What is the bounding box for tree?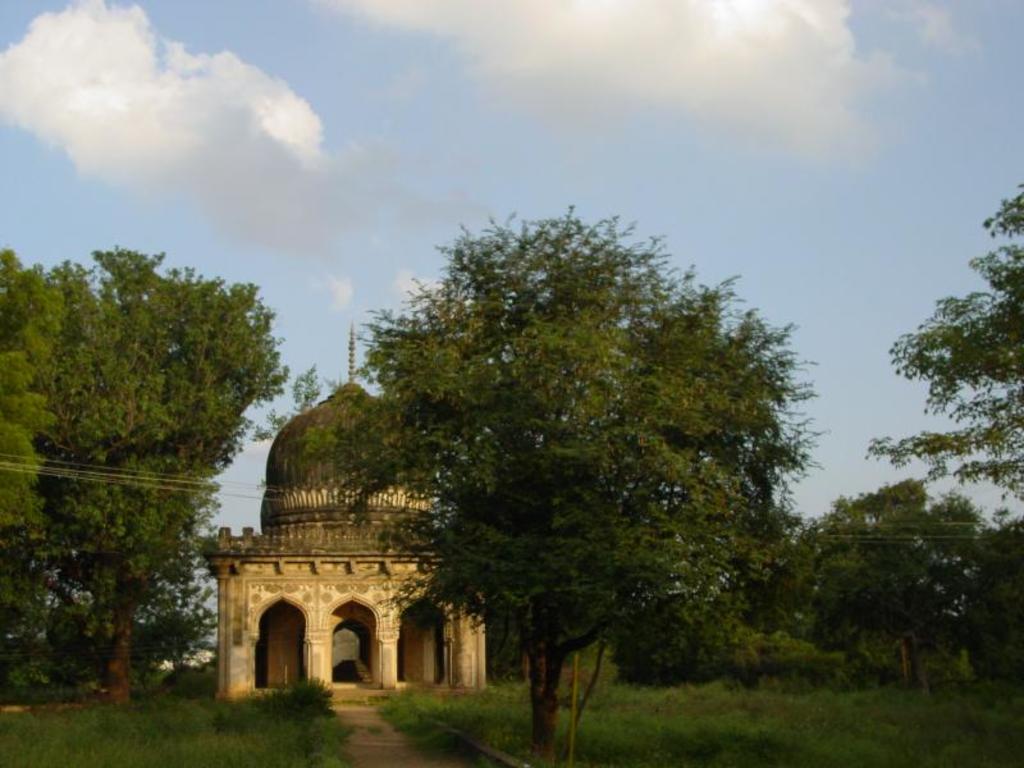
[294,193,833,767].
